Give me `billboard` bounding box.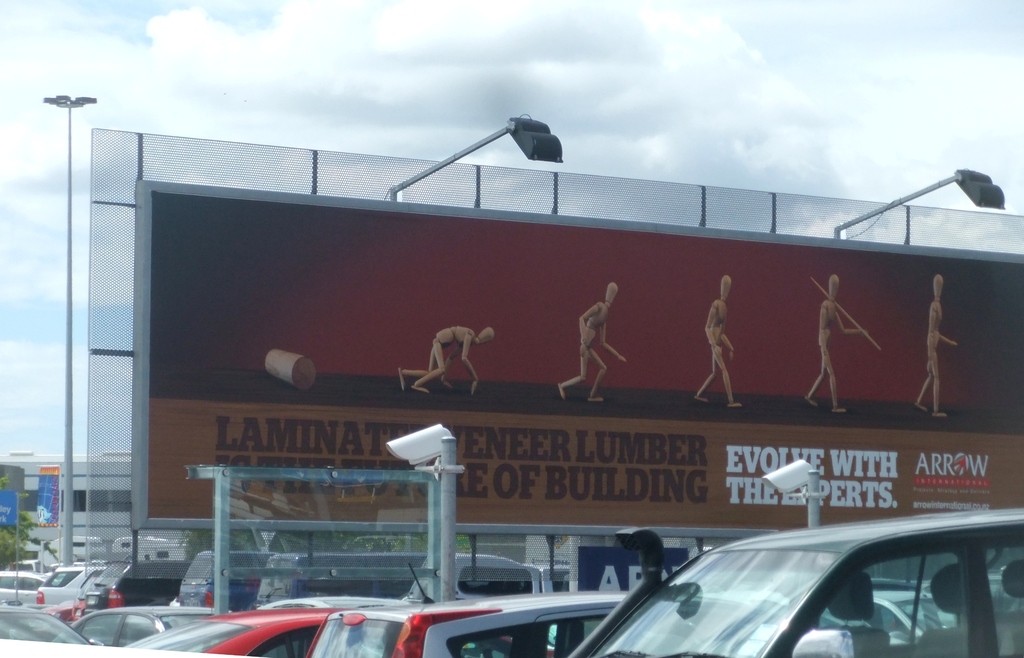
155:250:1023:520.
